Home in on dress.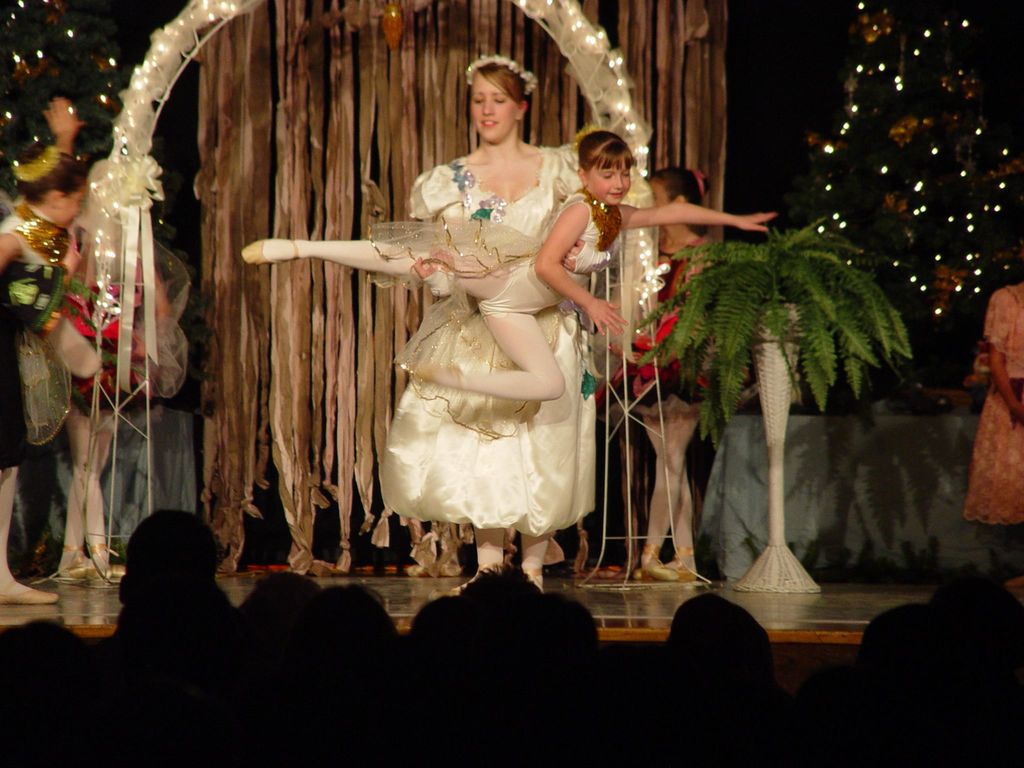
Homed in at {"left": 964, "top": 285, "right": 1023, "bottom": 525}.
